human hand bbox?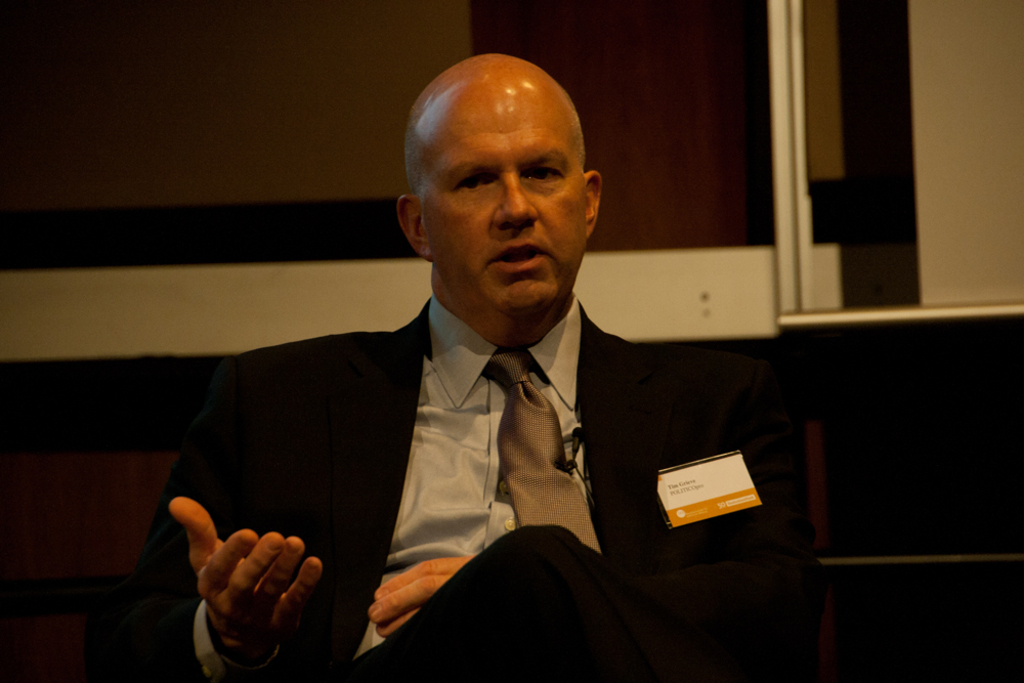
[left=364, top=552, right=474, bottom=640]
